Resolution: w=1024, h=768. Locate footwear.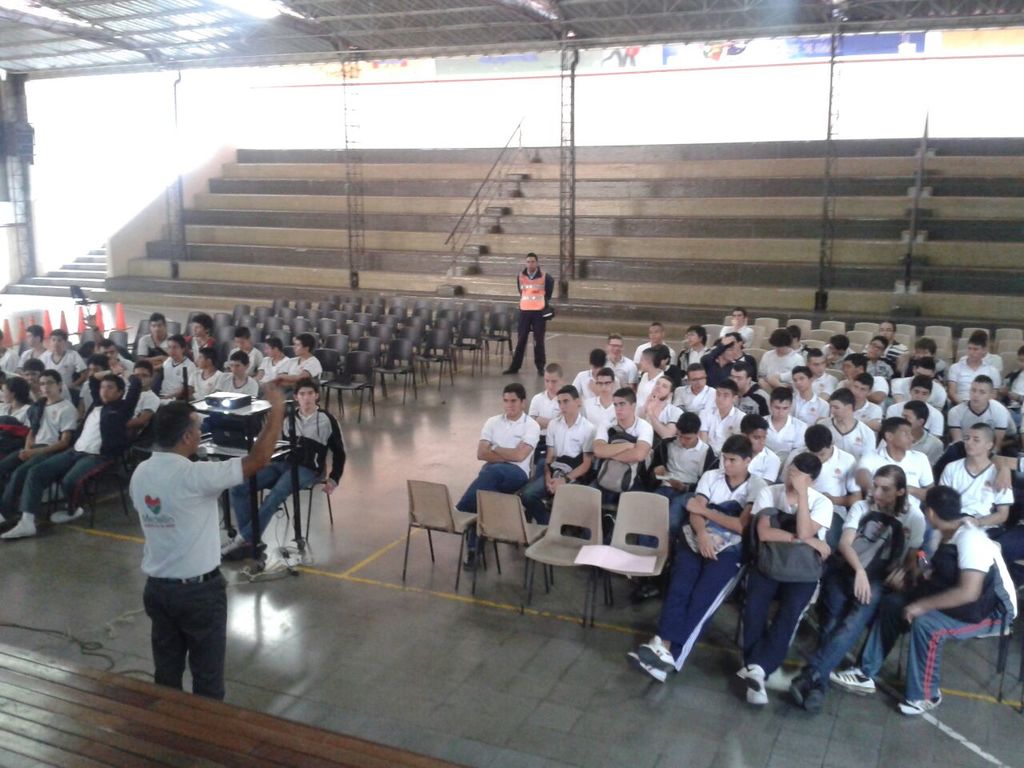
x1=803 y1=671 x2=822 y2=714.
